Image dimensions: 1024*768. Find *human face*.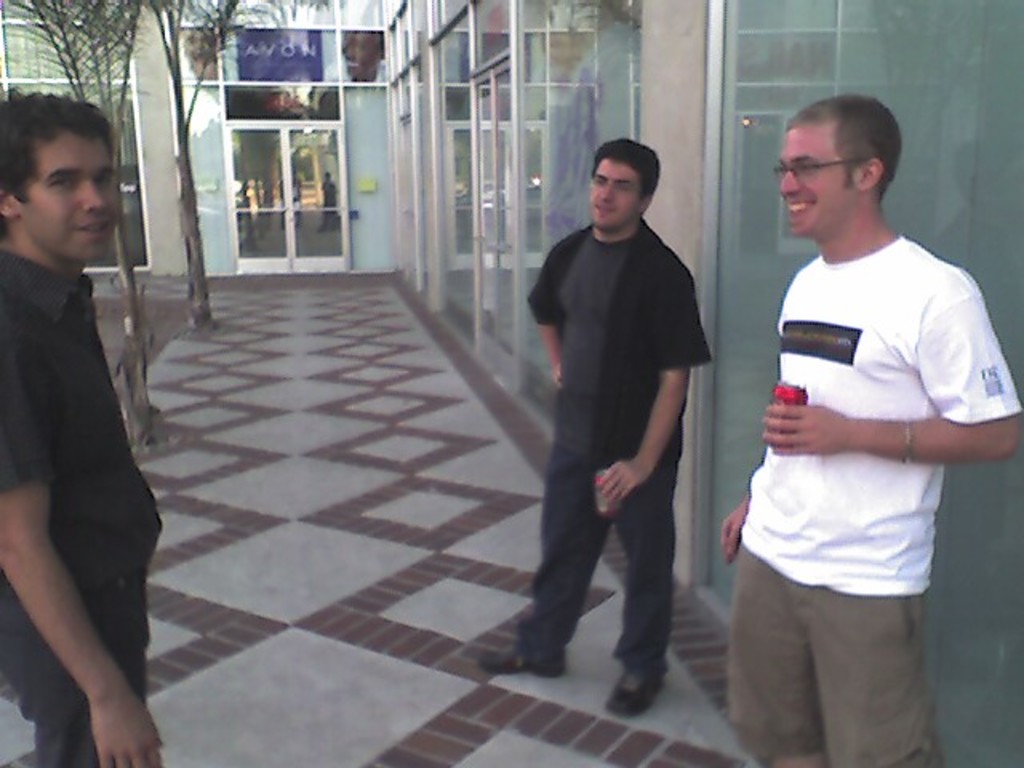
bbox=(778, 115, 861, 235).
